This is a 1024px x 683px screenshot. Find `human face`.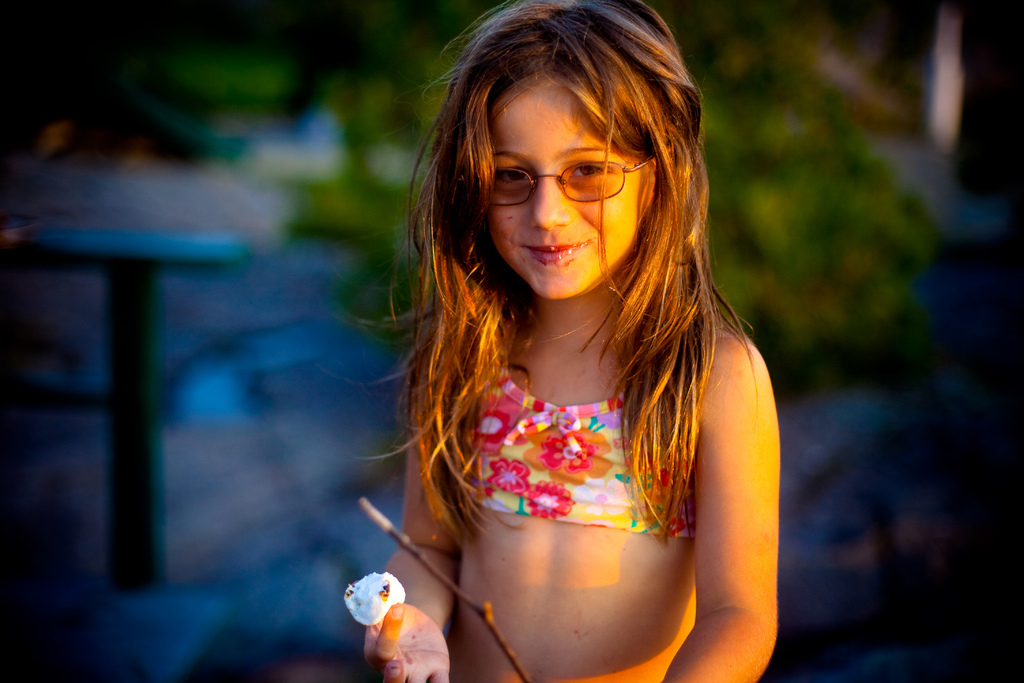
Bounding box: 485, 70, 640, 302.
